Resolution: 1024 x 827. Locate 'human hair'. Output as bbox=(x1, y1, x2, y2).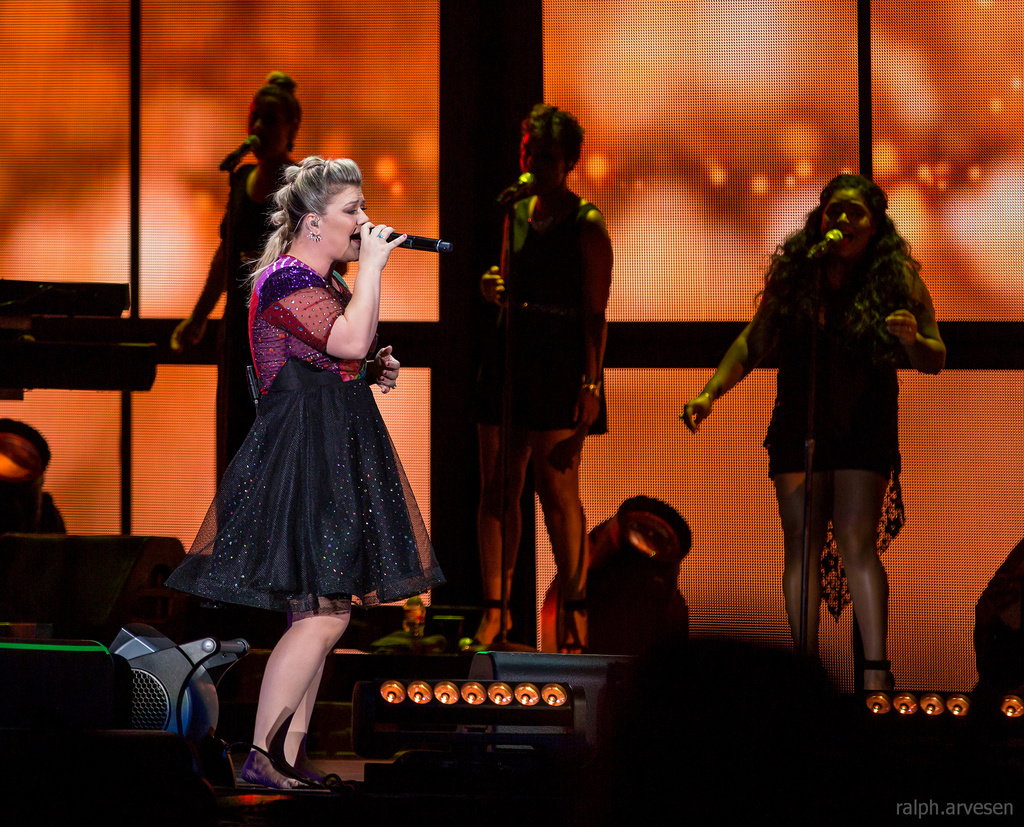
bbox=(242, 140, 376, 286).
